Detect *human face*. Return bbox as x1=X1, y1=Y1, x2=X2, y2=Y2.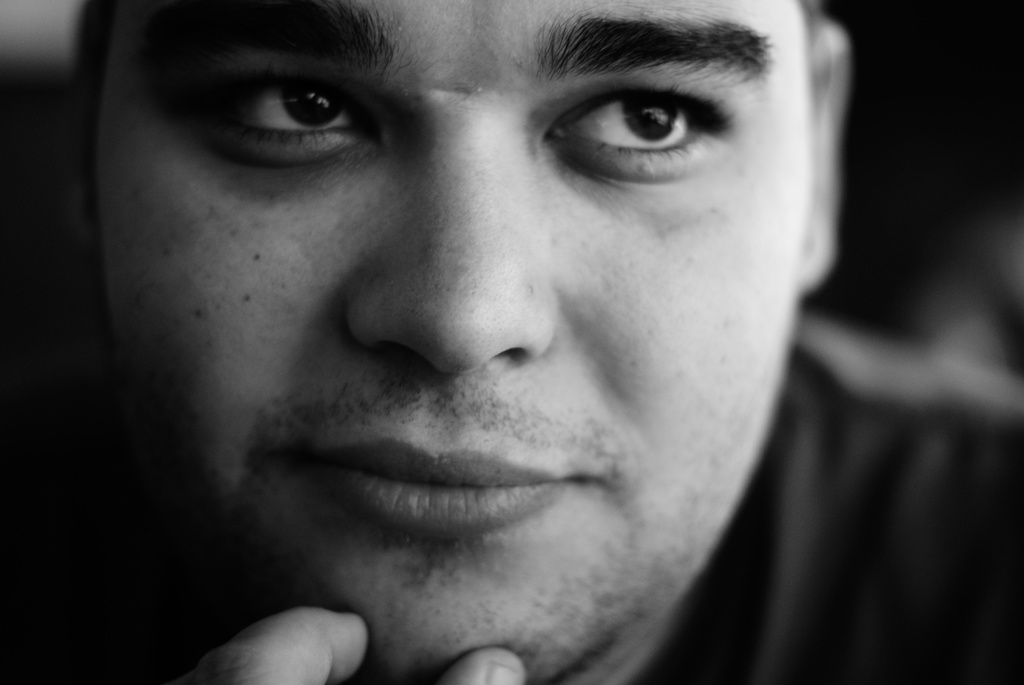
x1=95, y1=3, x2=812, y2=684.
